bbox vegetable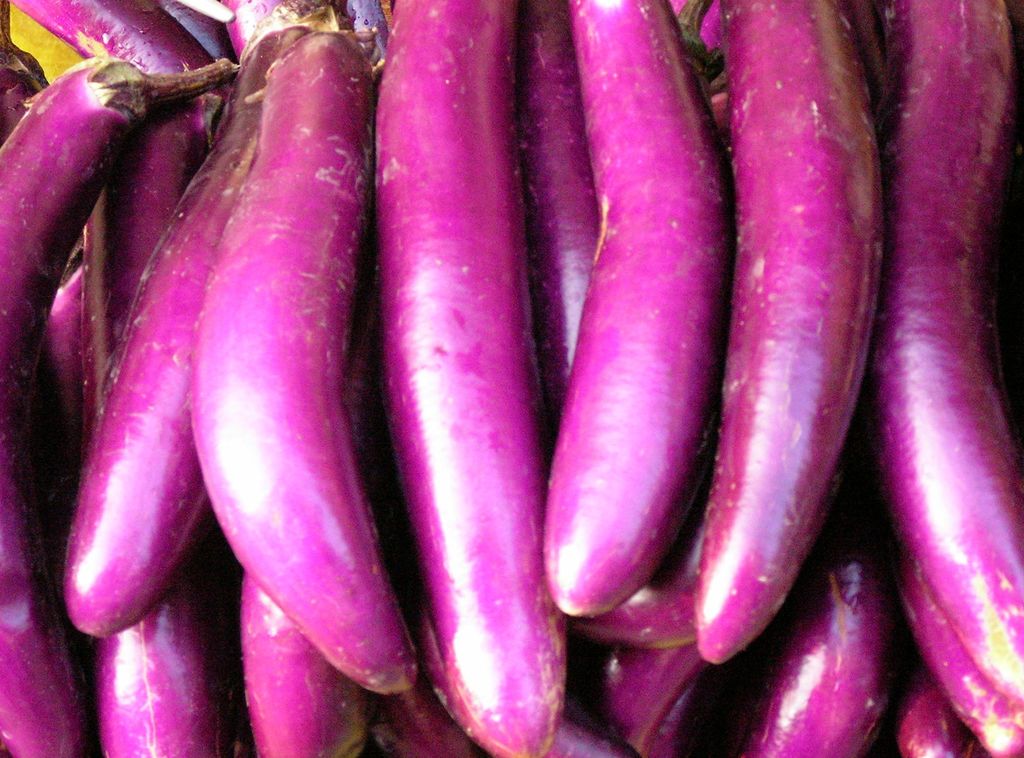
589, 638, 717, 757
